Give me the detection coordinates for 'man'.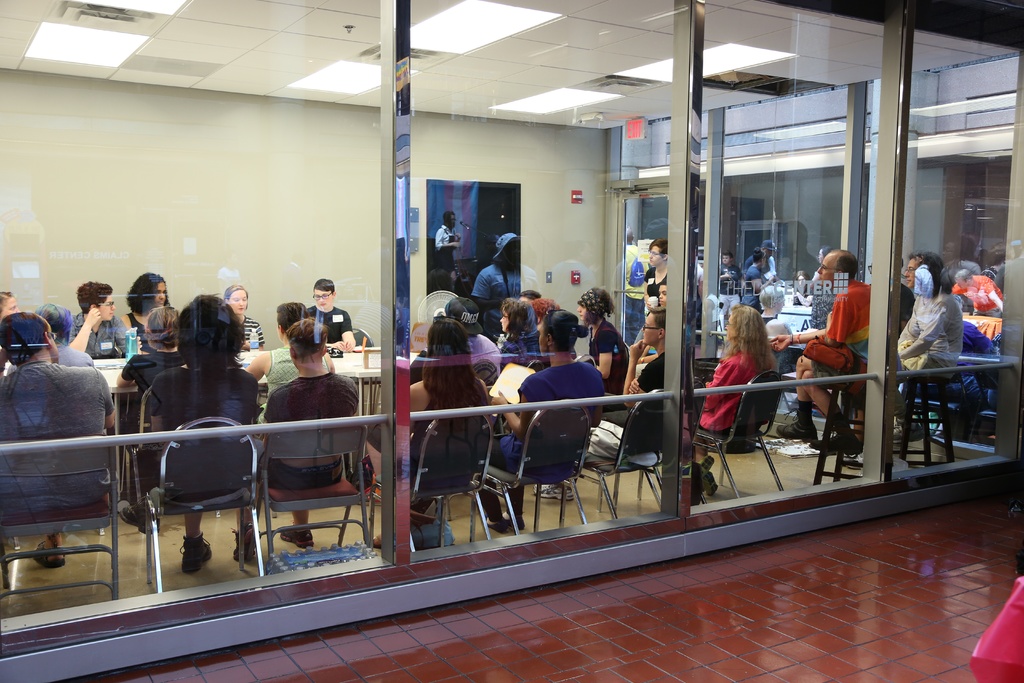
box(57, 281, 130, 359).
